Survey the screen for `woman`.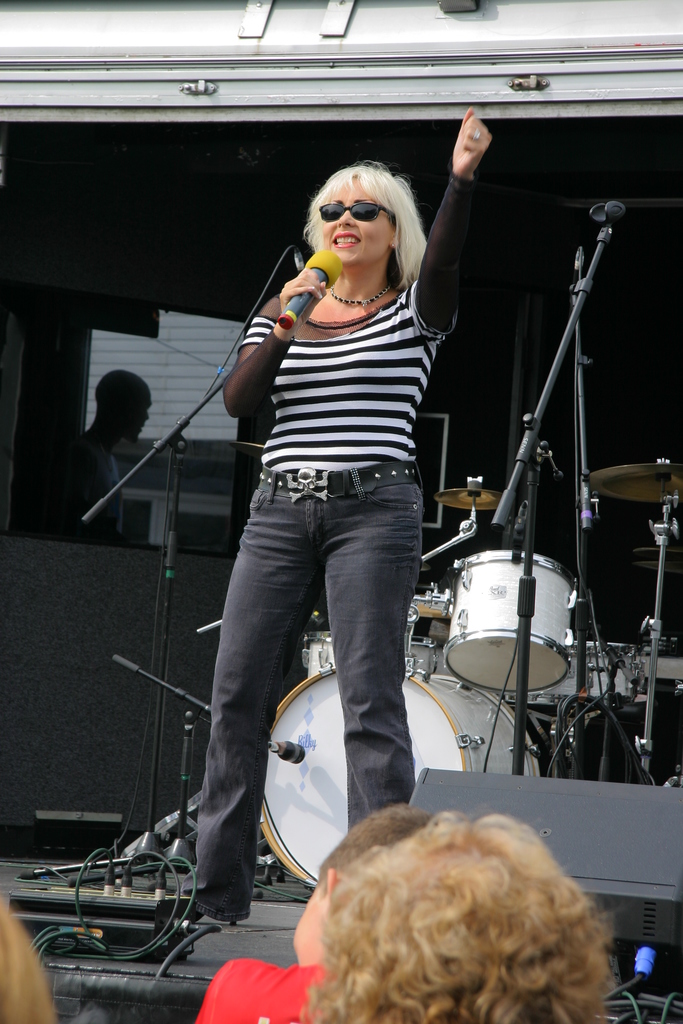
Survey found: bbox(193, 805, 628, 1023).
